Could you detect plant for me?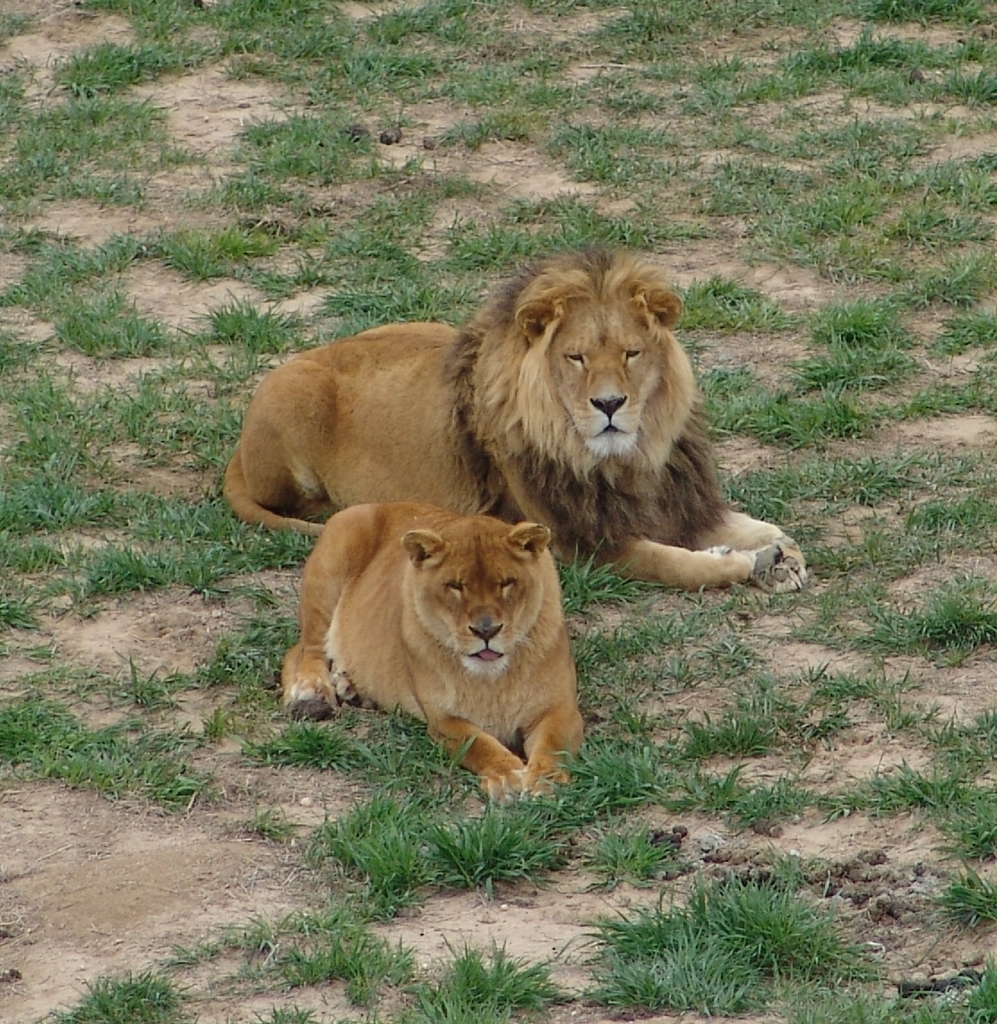
Detection result: 691,660,849,773.
